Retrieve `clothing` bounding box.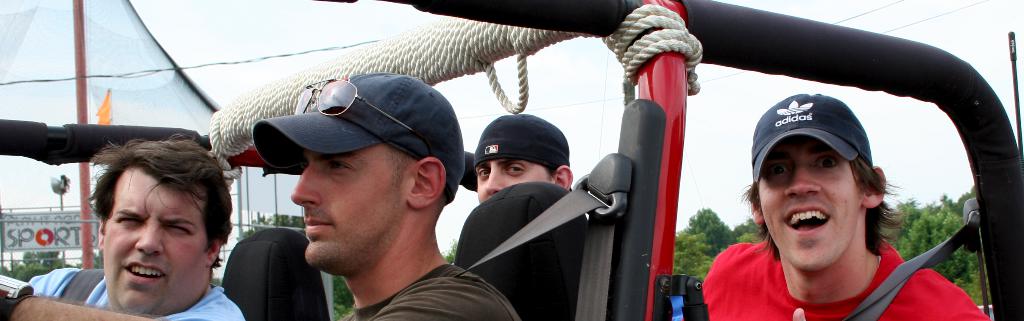
Bounding box: <box>681,237,991,320</box>.
